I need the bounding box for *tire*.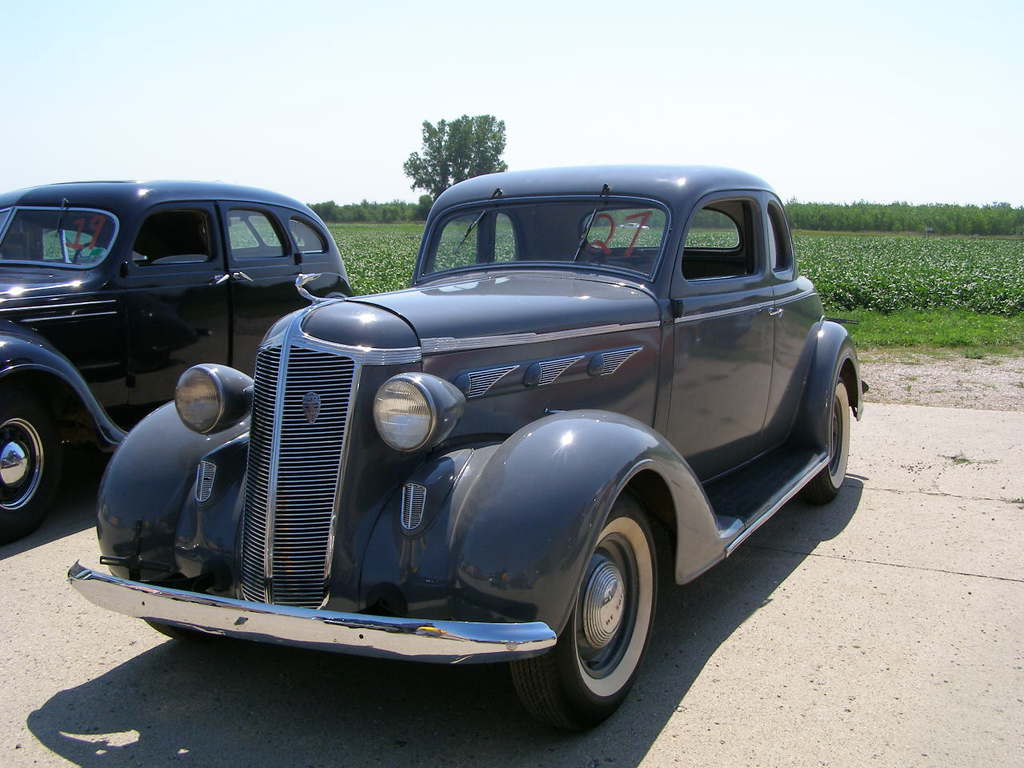
Here it is: [x1=798, y1=376, x2=848, y2=504].
